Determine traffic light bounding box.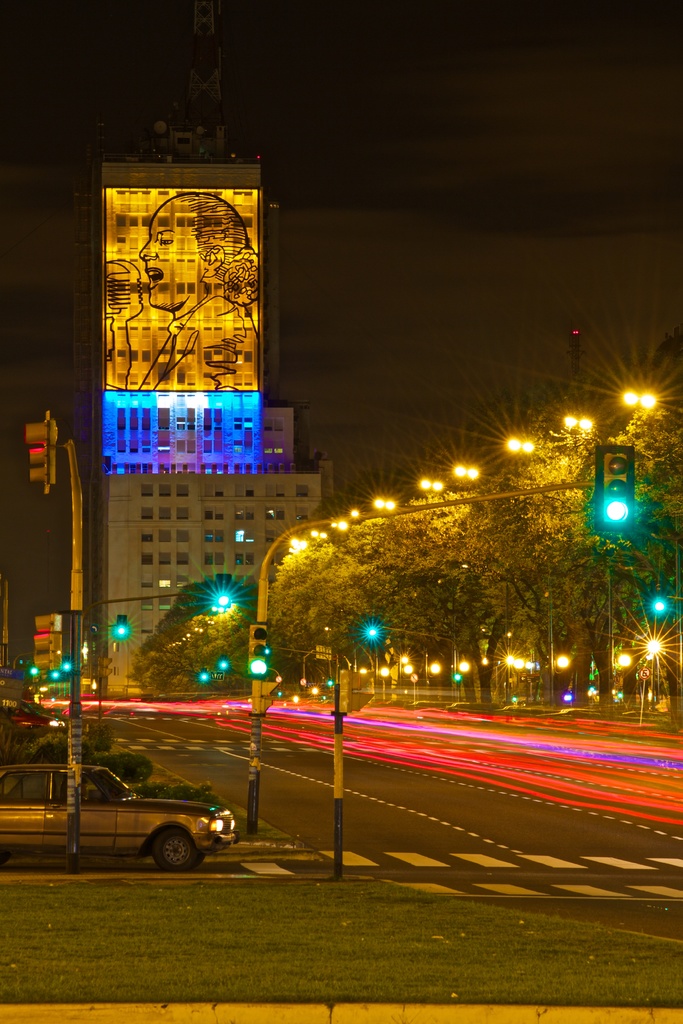
Determined: {"x1": 23, "y1": 409, "x2": 54, "y2": 496}.
